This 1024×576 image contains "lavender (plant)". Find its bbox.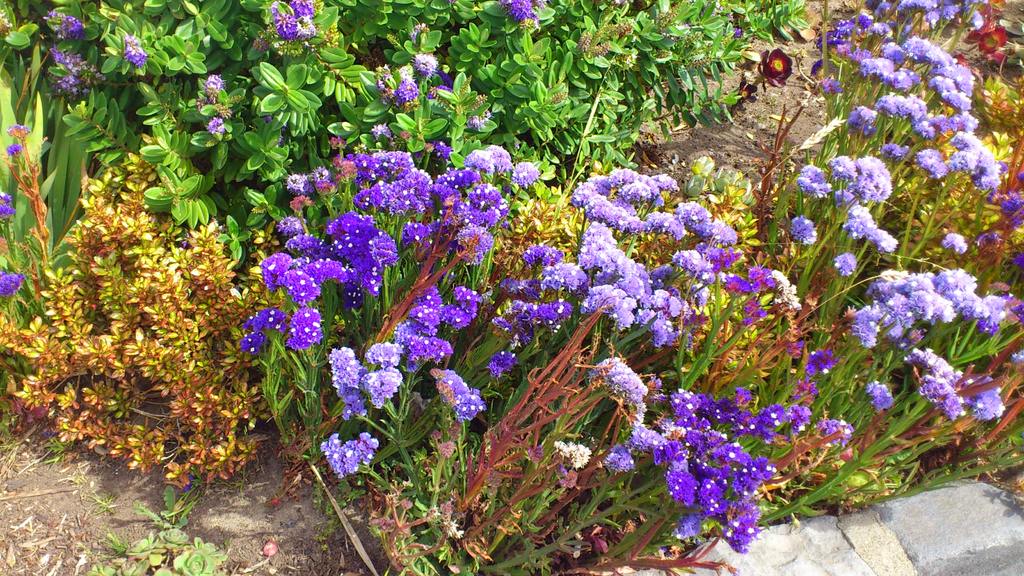
{"left": 409, "top": 167, "right": 499, "bottom": 302}.
